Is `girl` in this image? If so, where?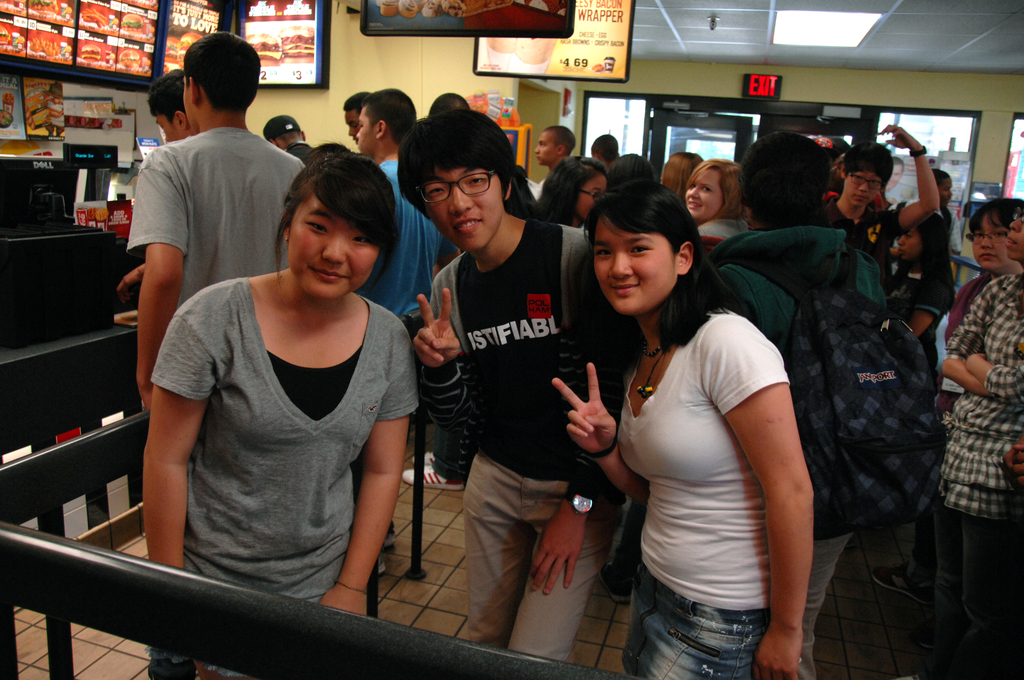
Yes, at [left=140, top=135, right=418, bottom=679].
